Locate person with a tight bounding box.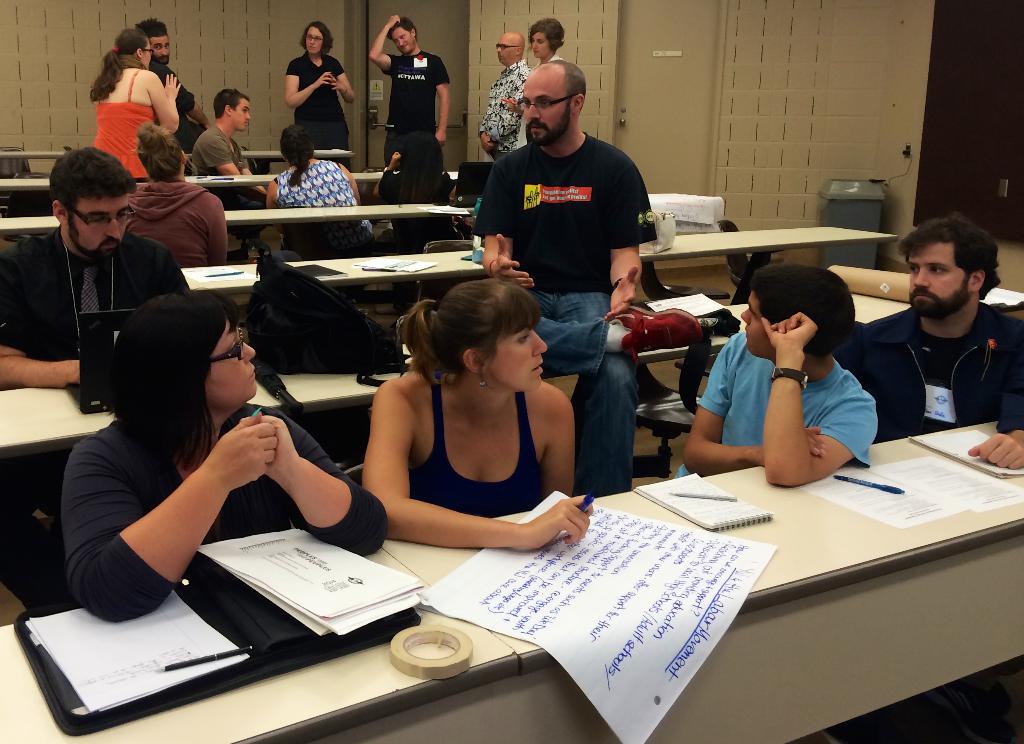
crop(91, 22, 187, 176).
